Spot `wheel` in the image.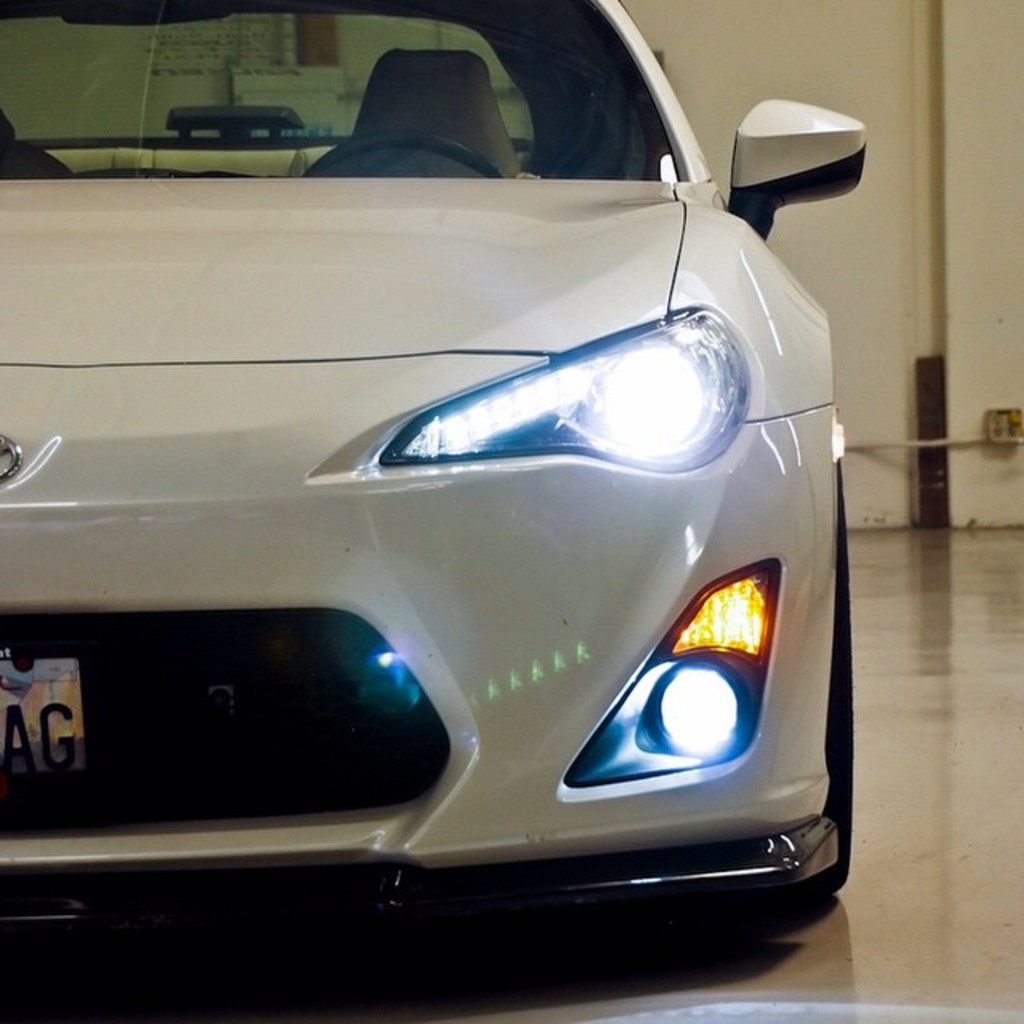
`wheel` found at select_region(304, 131, 501, 181).
